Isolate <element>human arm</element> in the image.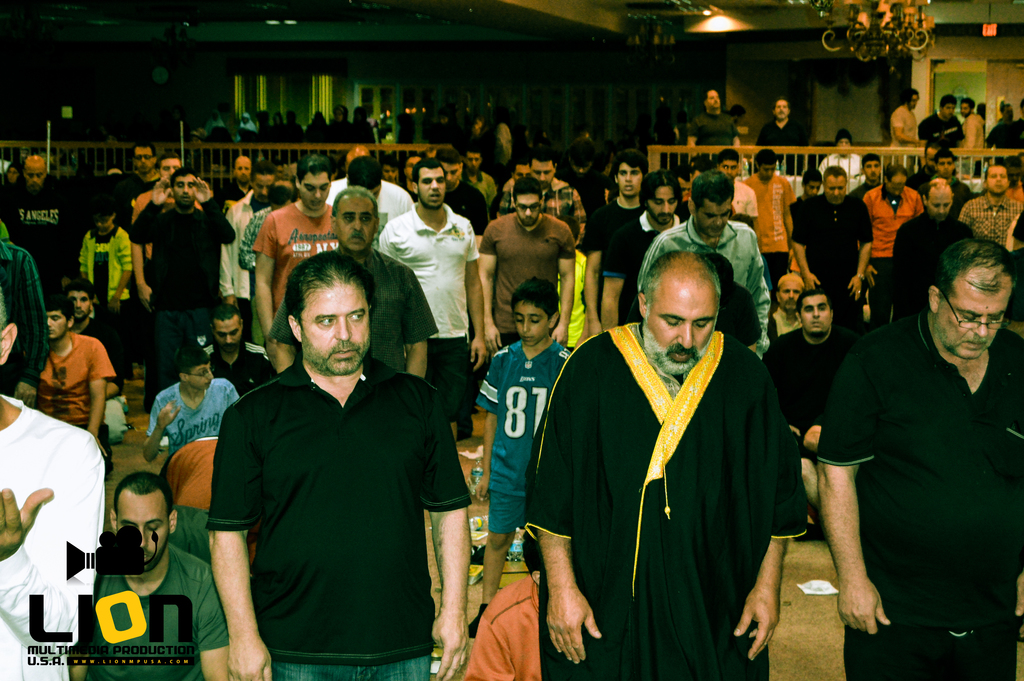
Isolated region: {"x1": 686, "y1": 123, "x2": 699, "y2": 144}.
